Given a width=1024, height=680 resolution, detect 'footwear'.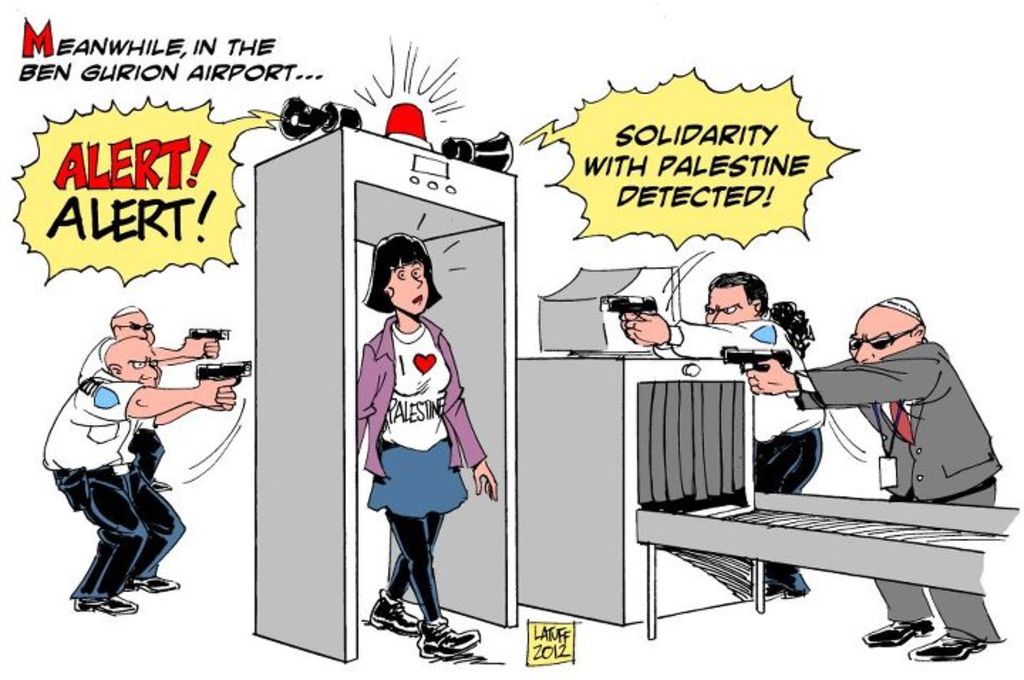
x1=858 y1=616 x2=936 y2=646.
